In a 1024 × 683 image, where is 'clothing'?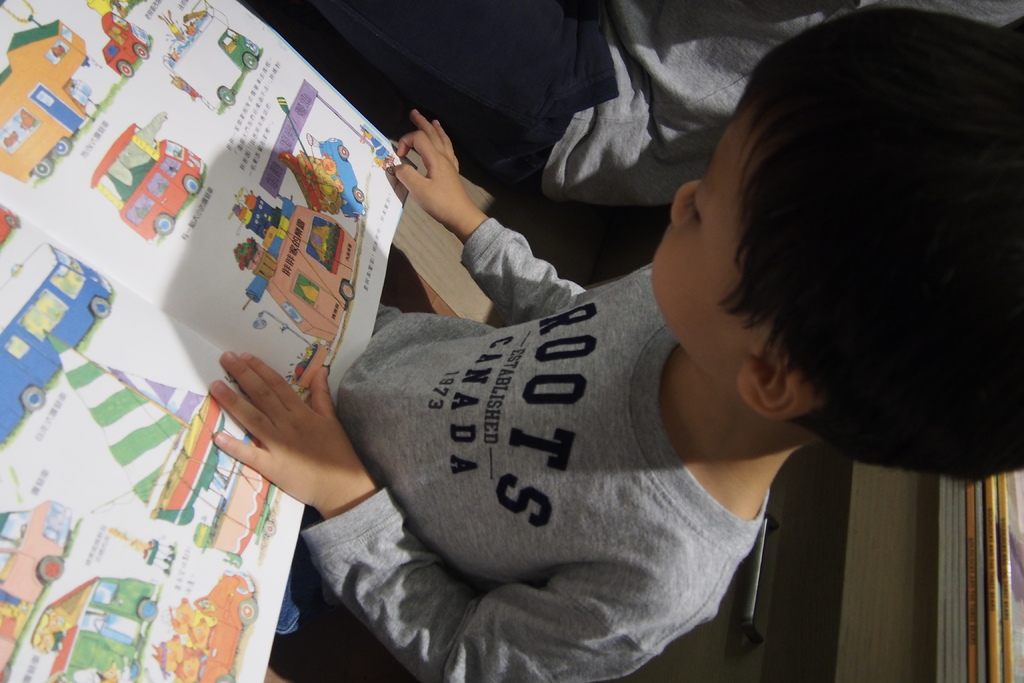
locate(545, 0, 894, 214).
